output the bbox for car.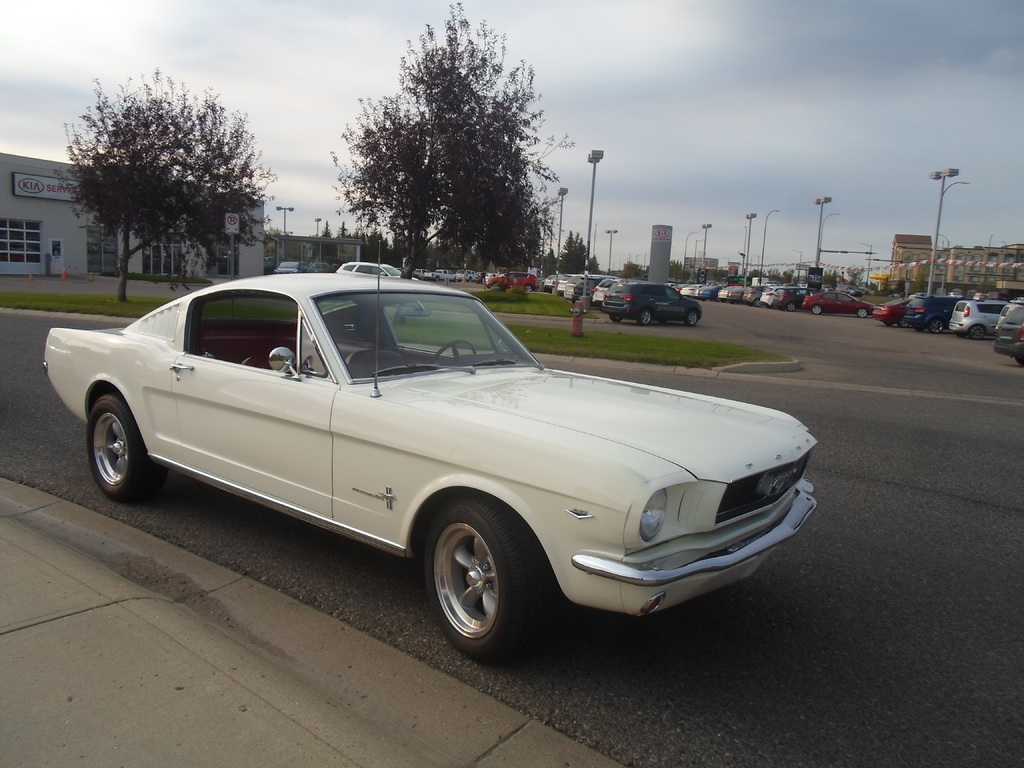
Rect(47, 276, 830, 658).
